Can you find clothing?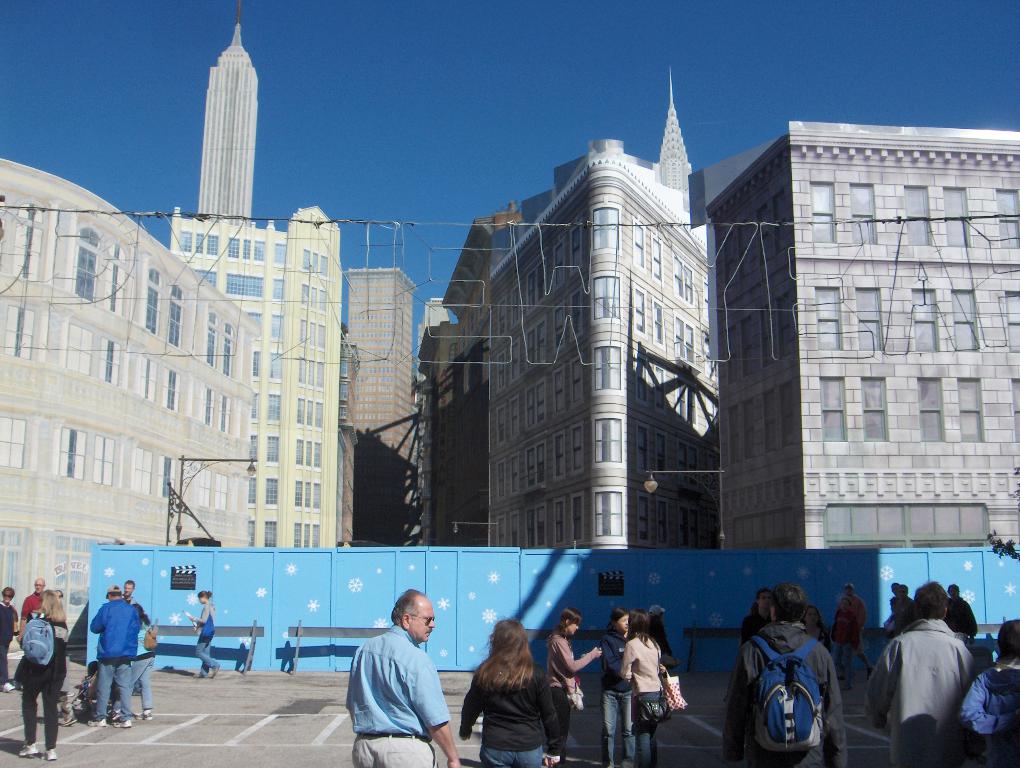
Yes, bounding box: bbox=(891, 596, 910, 631).
